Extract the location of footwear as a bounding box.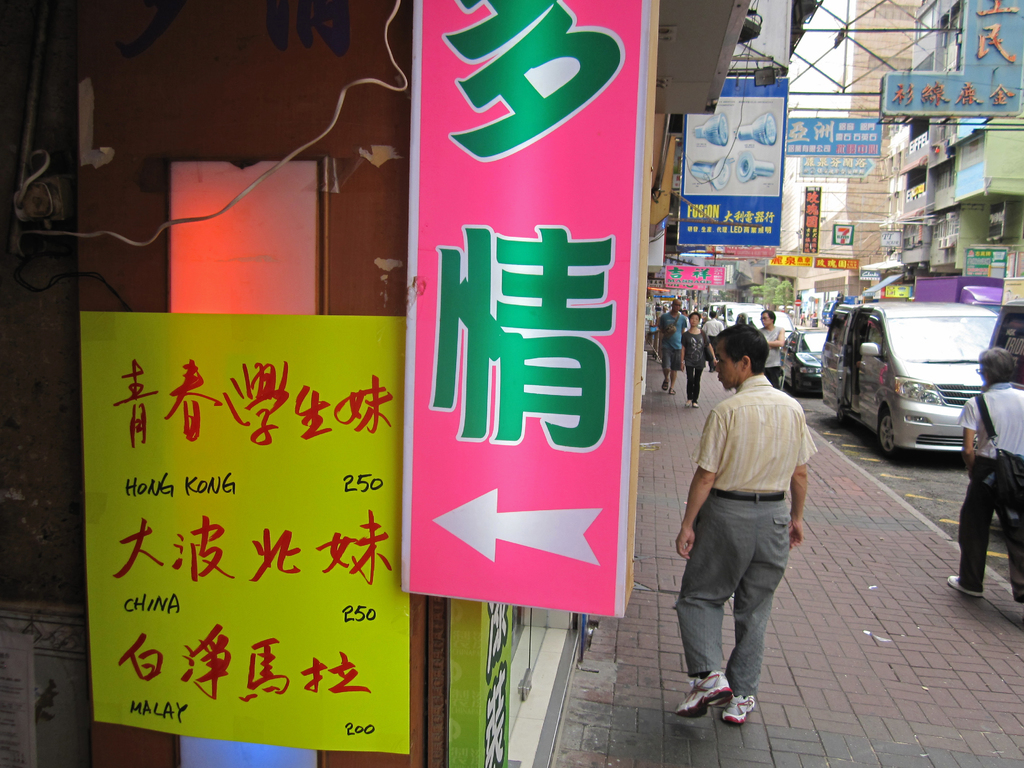
(left=717, top=691, right=754, bottom=723).
